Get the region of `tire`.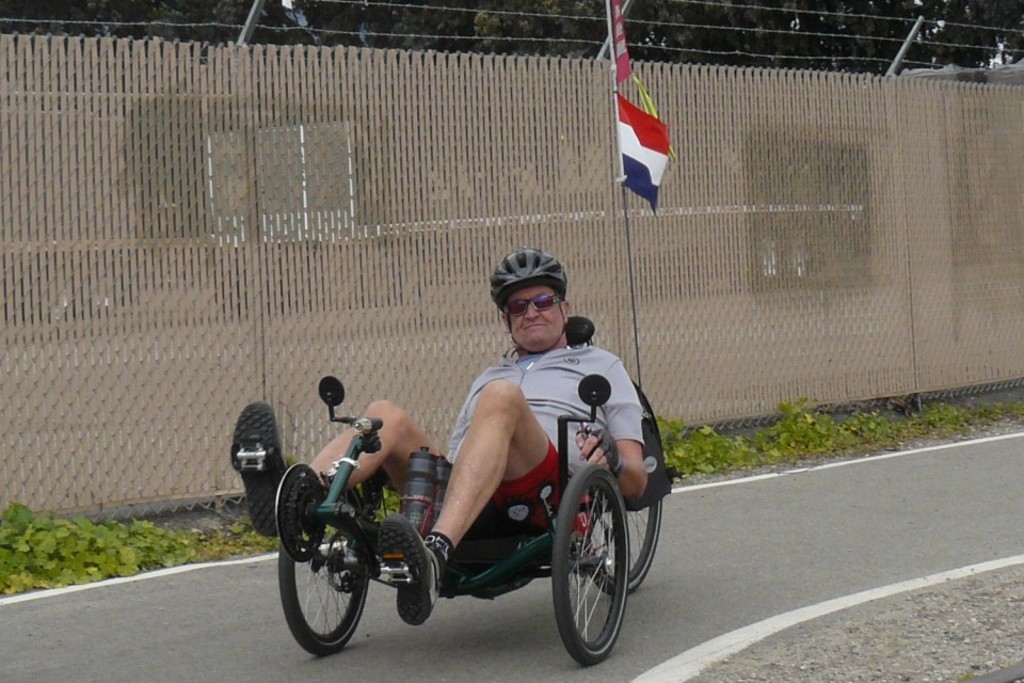
281,489,374,655.
